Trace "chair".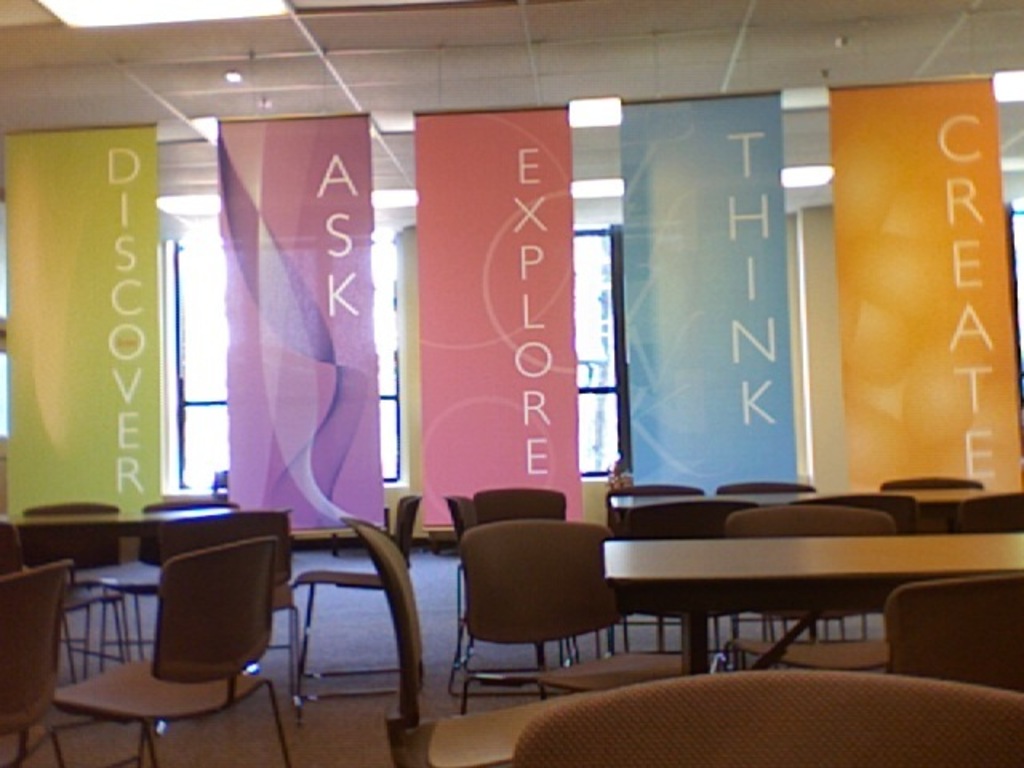
Traced to {"x1": 603, "y1": 478, "x2": 709, "y2": 528}.
